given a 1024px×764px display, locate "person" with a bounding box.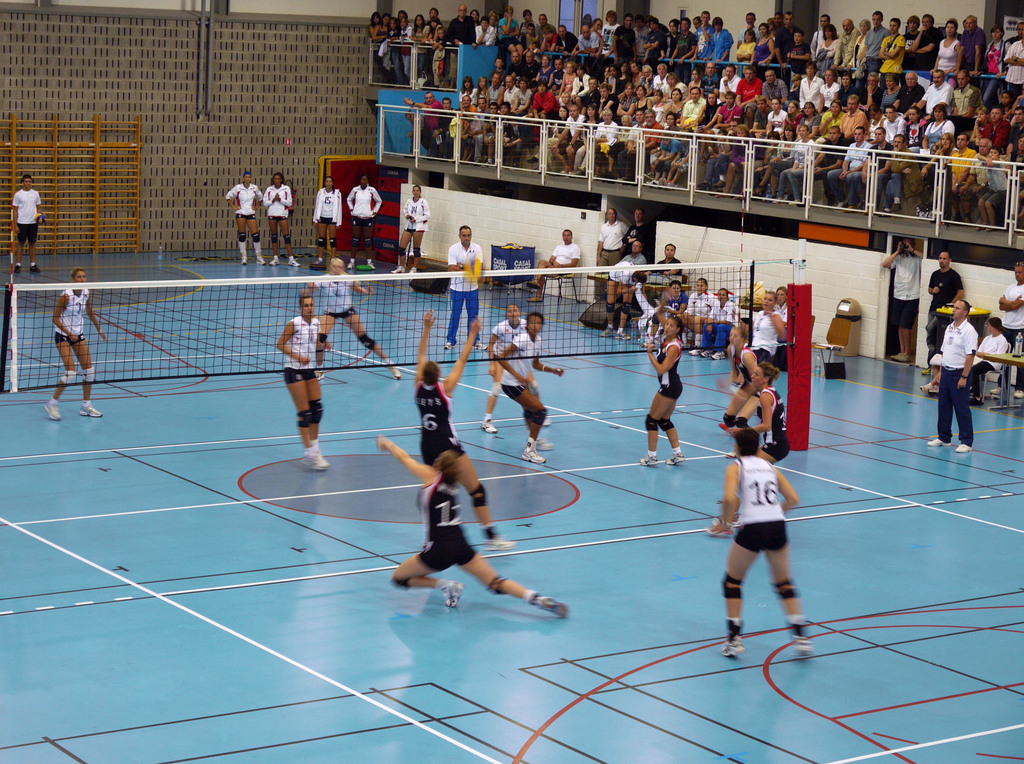
Located: 502:310:561:462.
